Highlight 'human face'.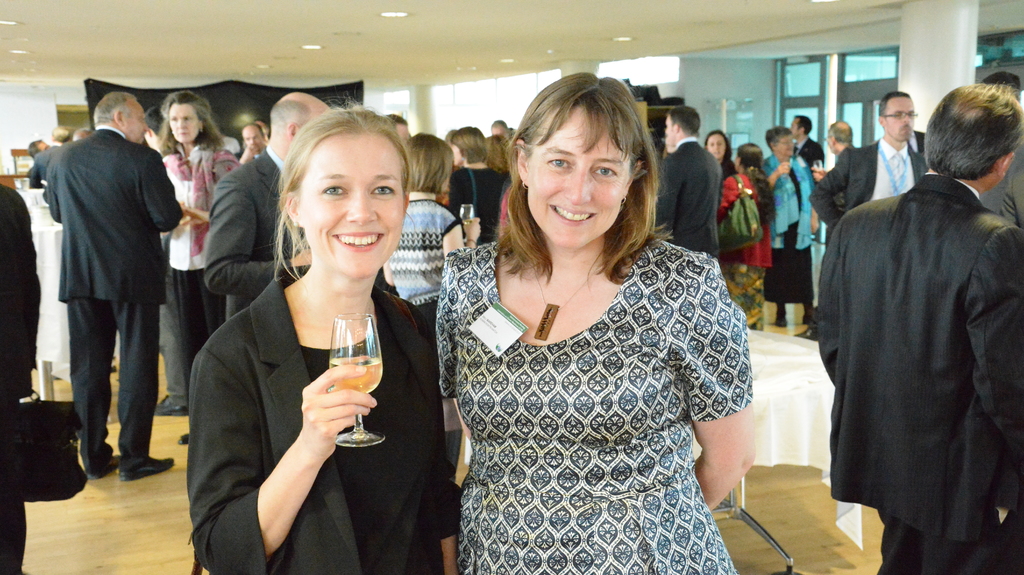
Highlighted region: region(522, 101, 630, 248).
